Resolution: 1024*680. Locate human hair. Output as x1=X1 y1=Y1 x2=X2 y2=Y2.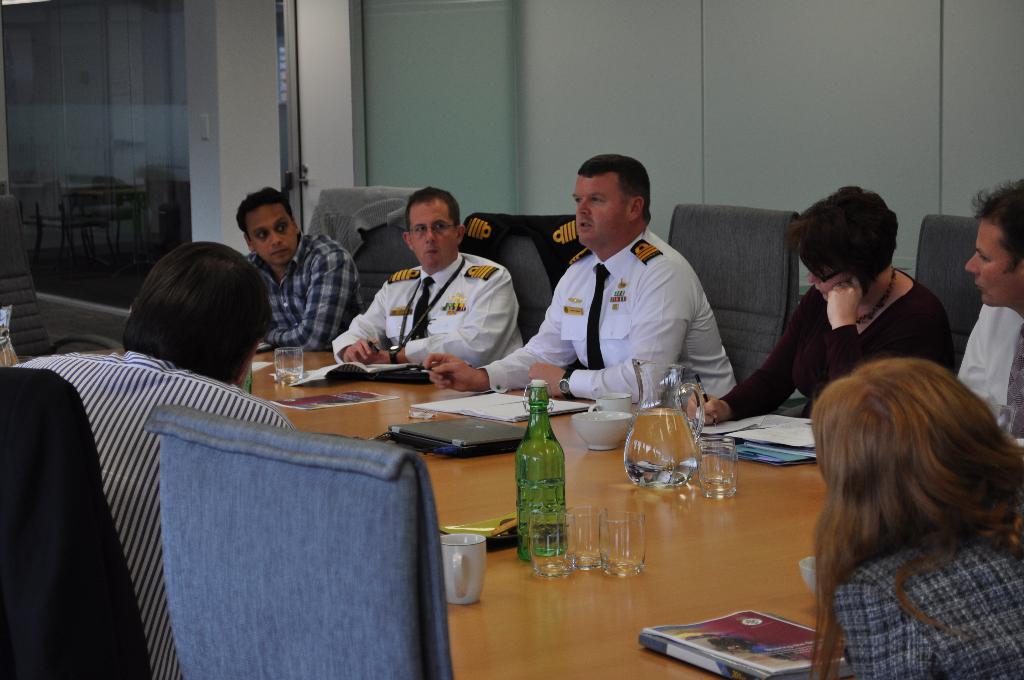
x1=812 y1=345 x2=1021 y2=591.
